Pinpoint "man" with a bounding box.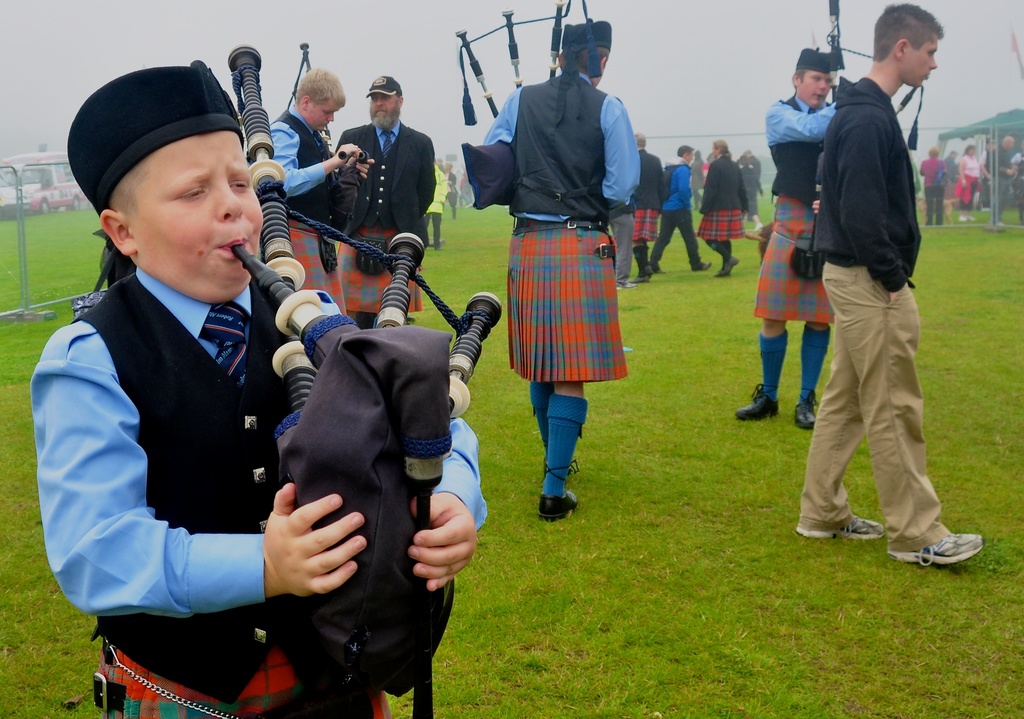
(x1=334, y1=75, x2=441, y2=326).
